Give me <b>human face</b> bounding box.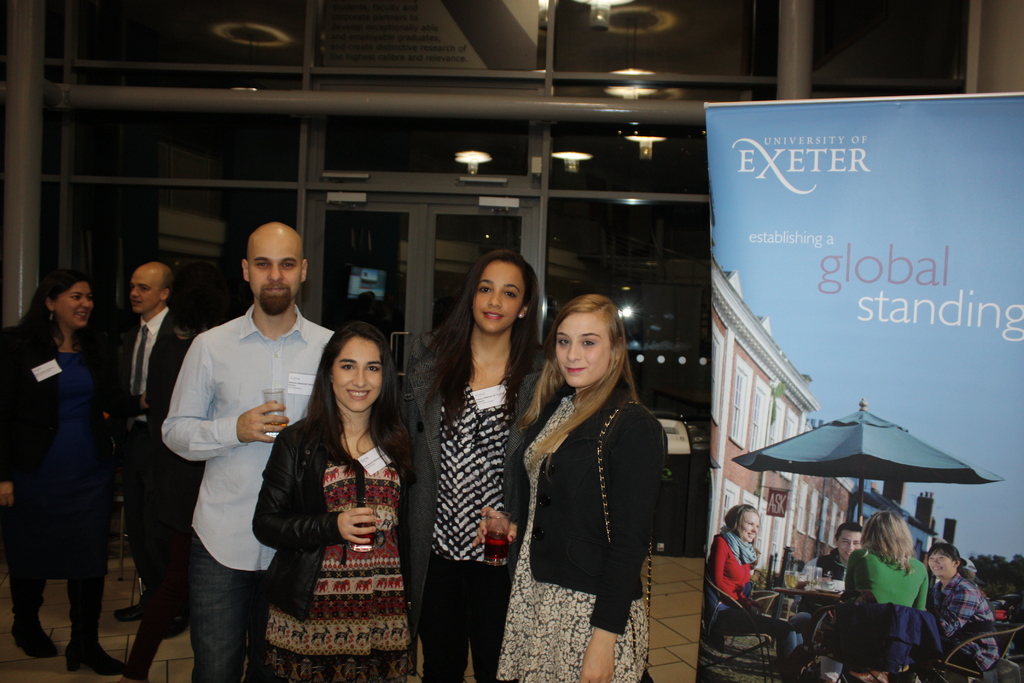
select_region(929, 550, 957, 579).
